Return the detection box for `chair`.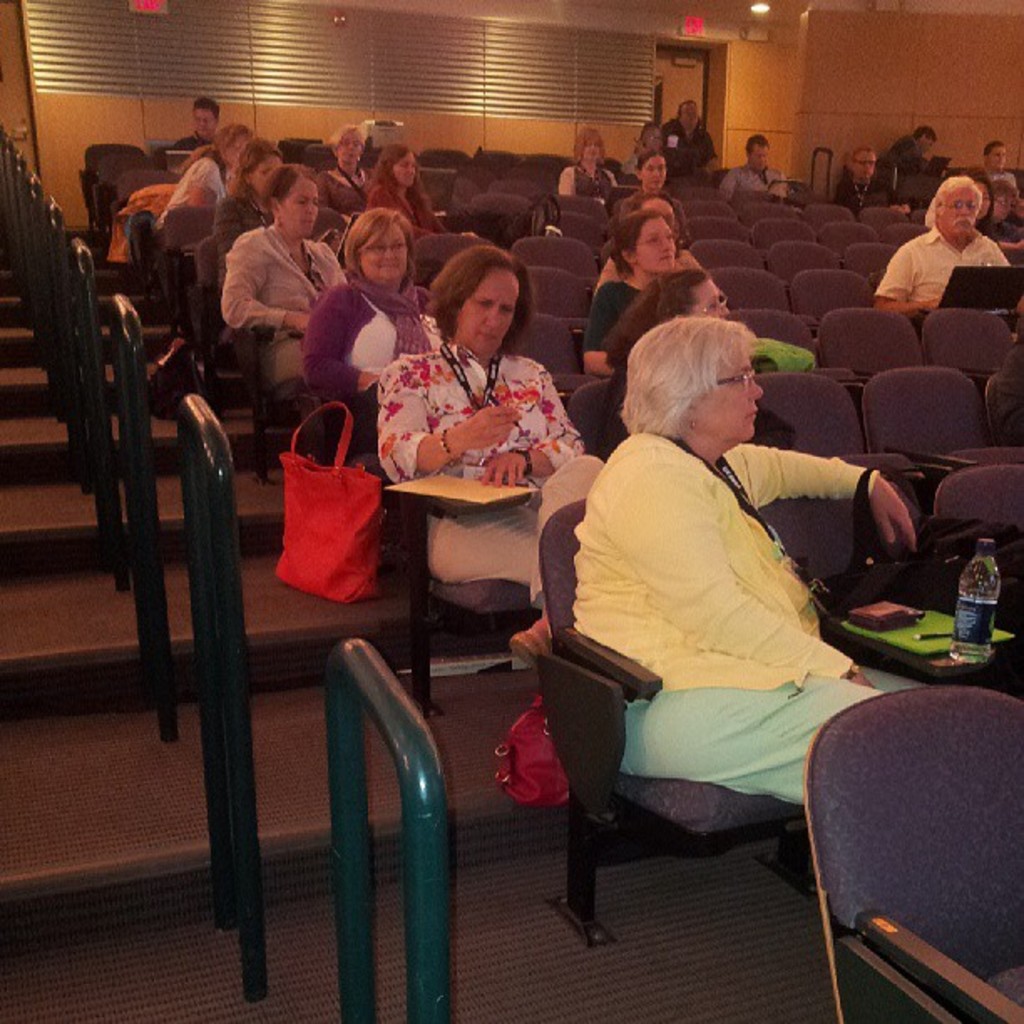
929,310,1022,403.
